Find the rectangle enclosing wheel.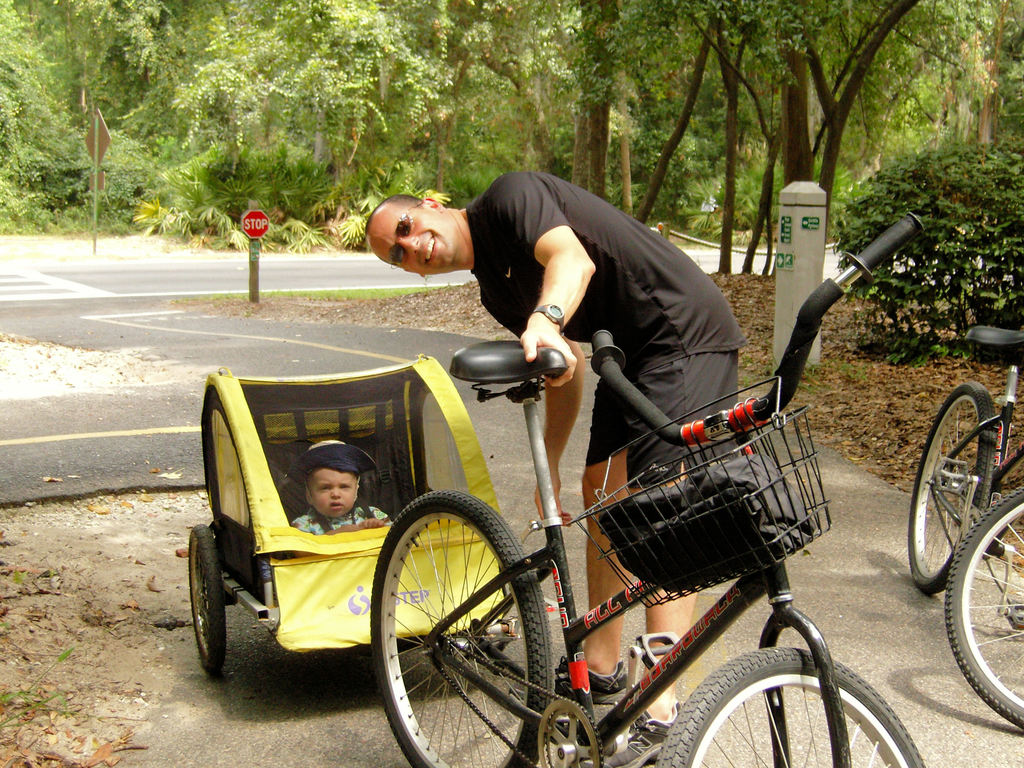
[x1=943, y1=484, x2=1023, y2=733].
